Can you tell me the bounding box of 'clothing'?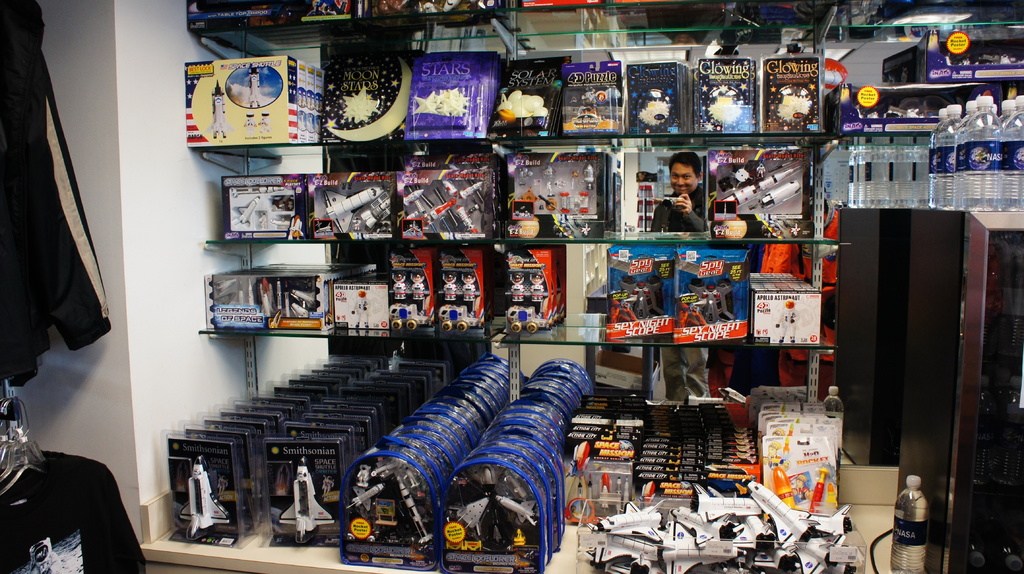
4 420 133 572.
